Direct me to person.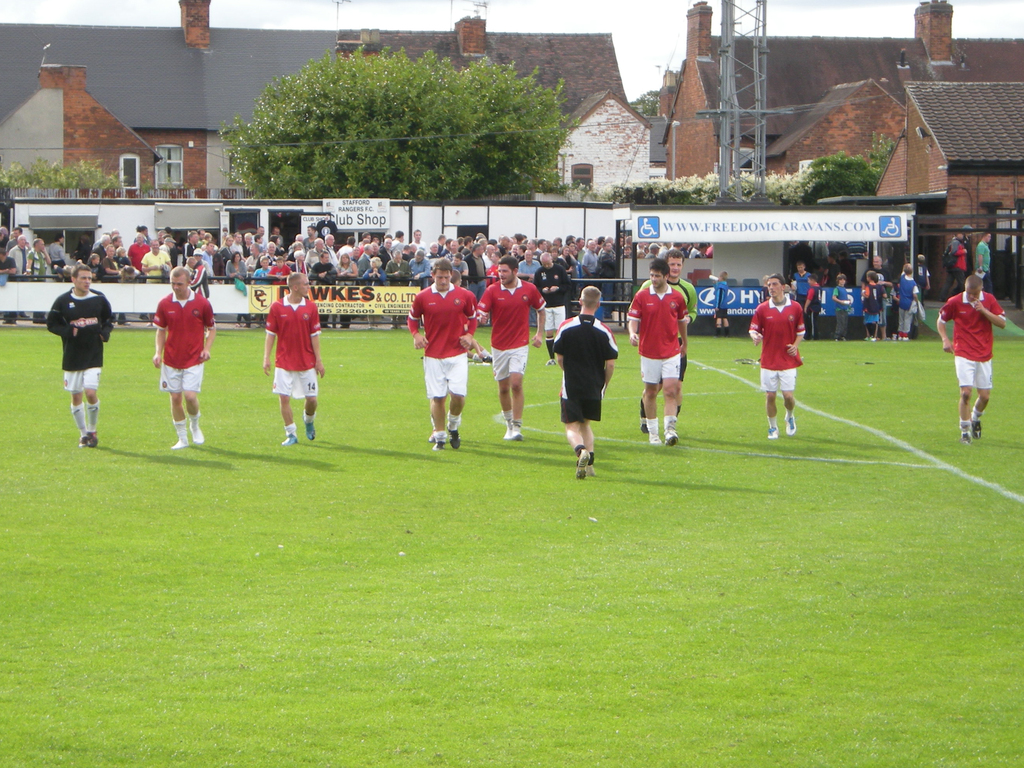
Direction: 748:272:808:437.
